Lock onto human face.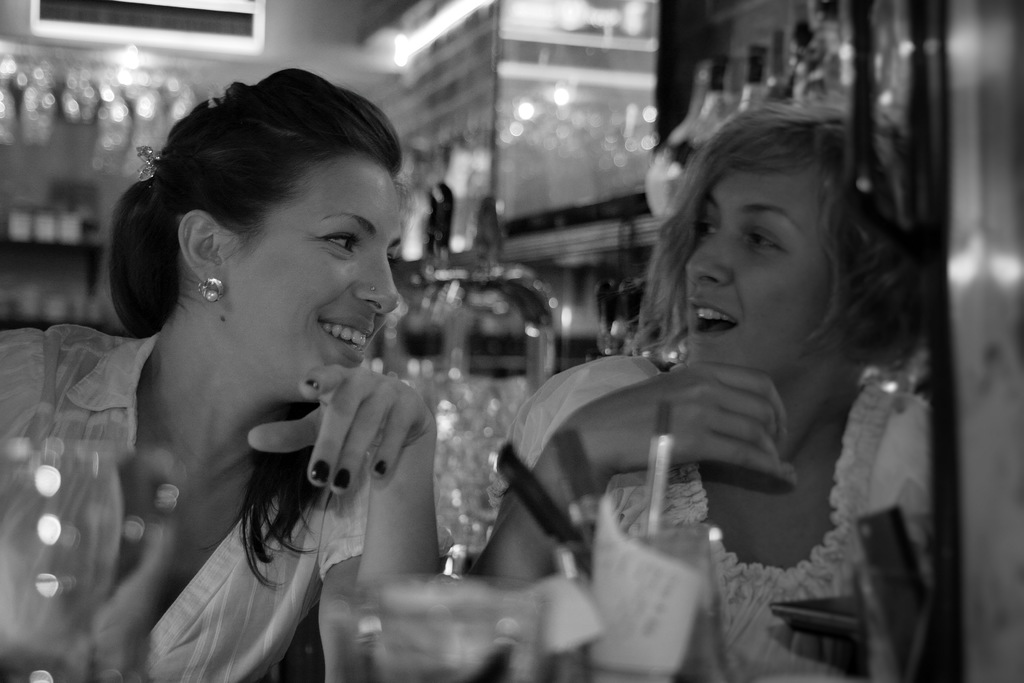
Locked: l=223, t=168, r=404, b=393.
